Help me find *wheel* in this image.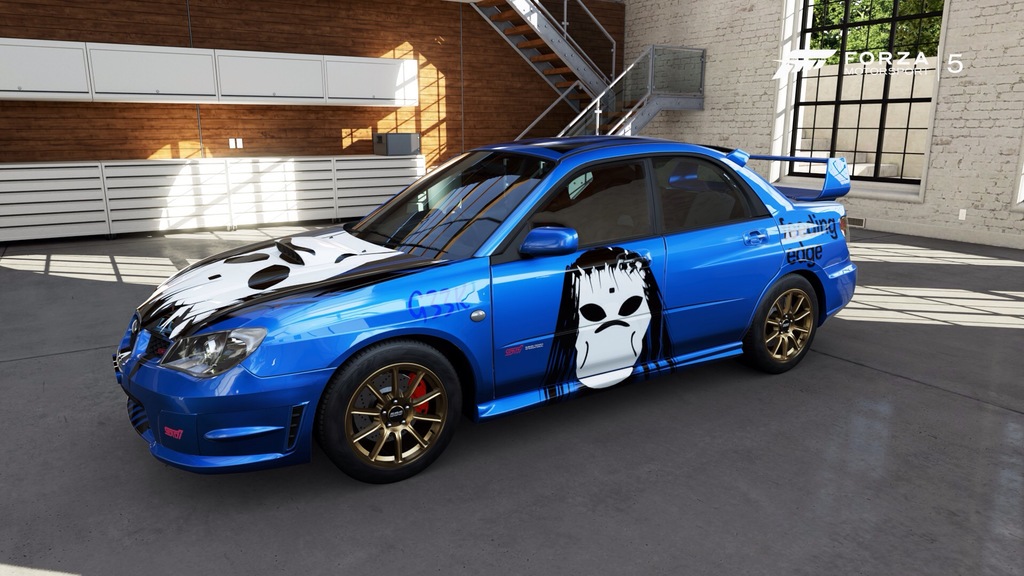
Found it: Rect(445, 207, 481, 244).
